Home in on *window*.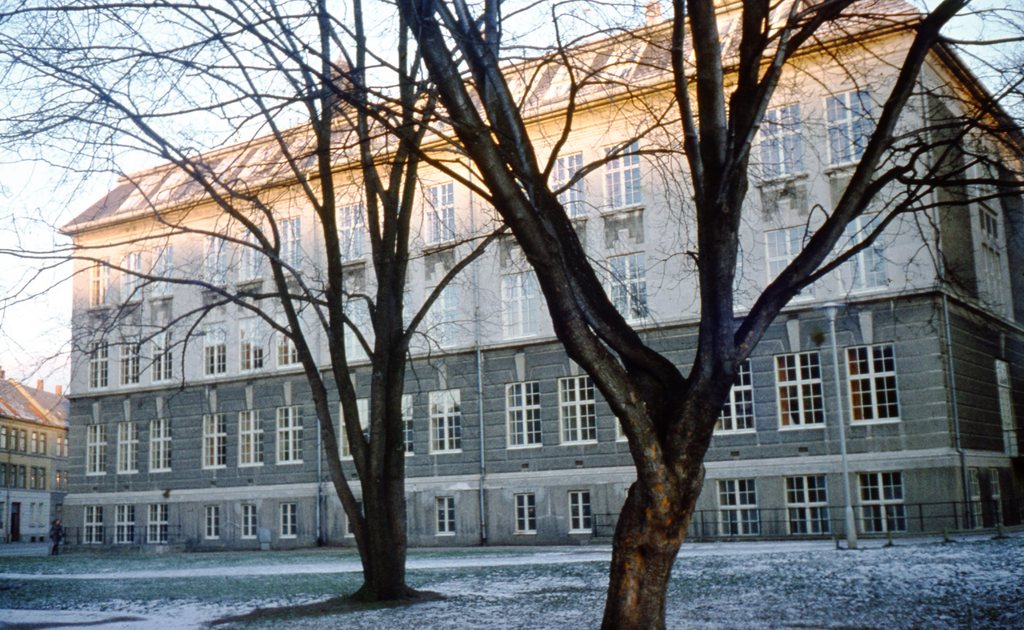
Homed in at rect(775, 346, 829, 430).
